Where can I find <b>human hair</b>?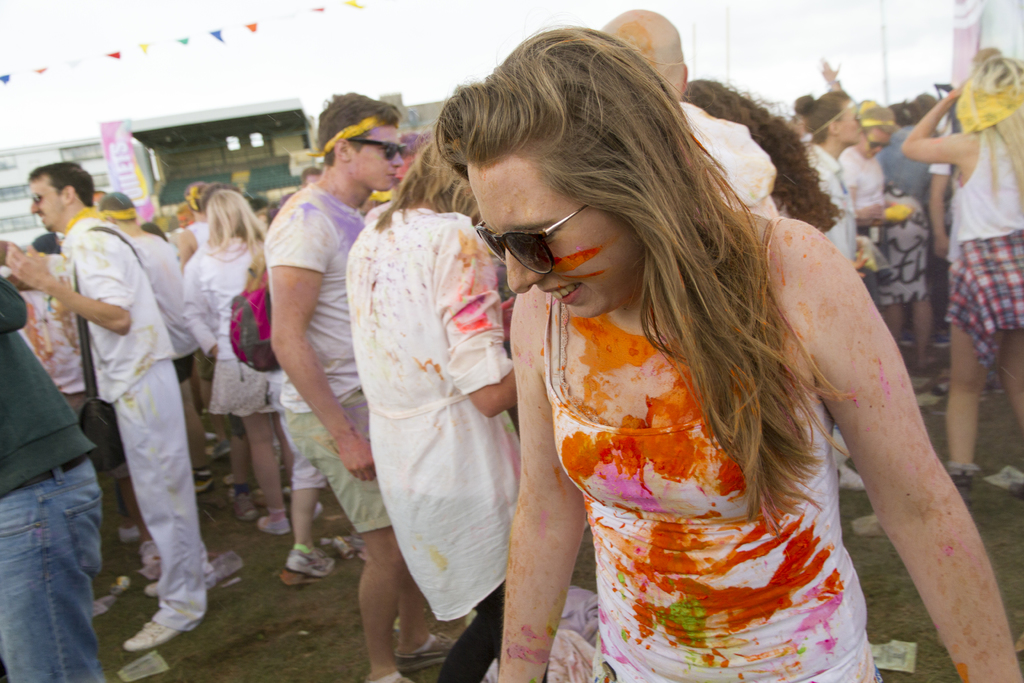
You can find it at 199 188 268 253.
